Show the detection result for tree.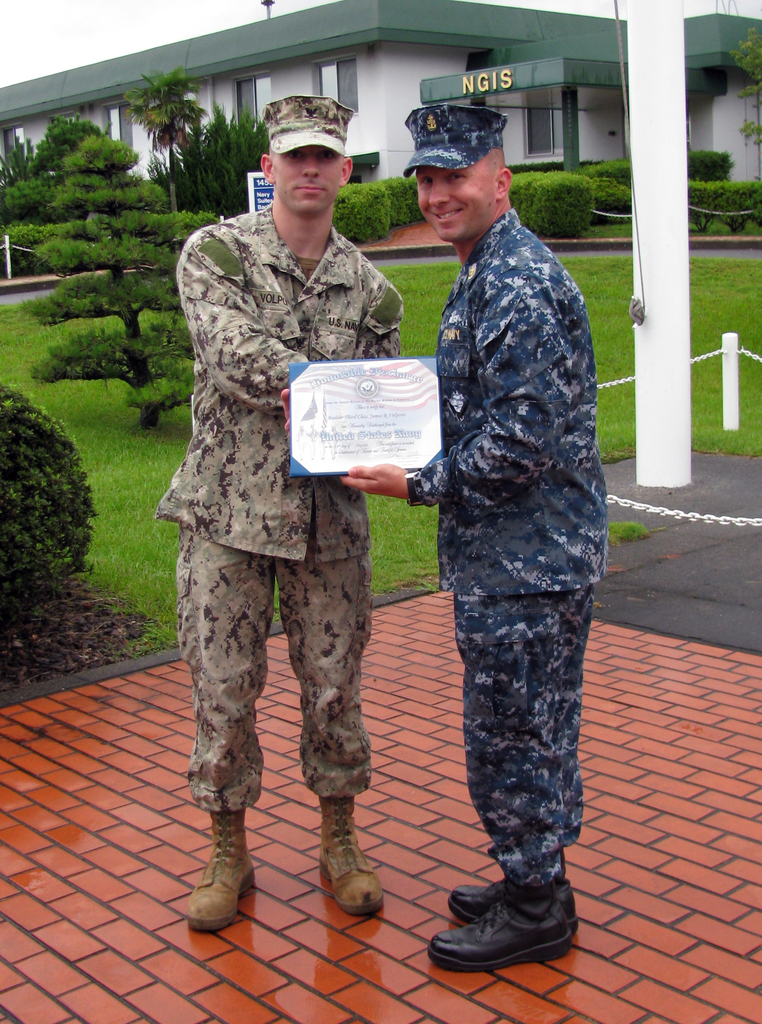
123,63,214,212.
